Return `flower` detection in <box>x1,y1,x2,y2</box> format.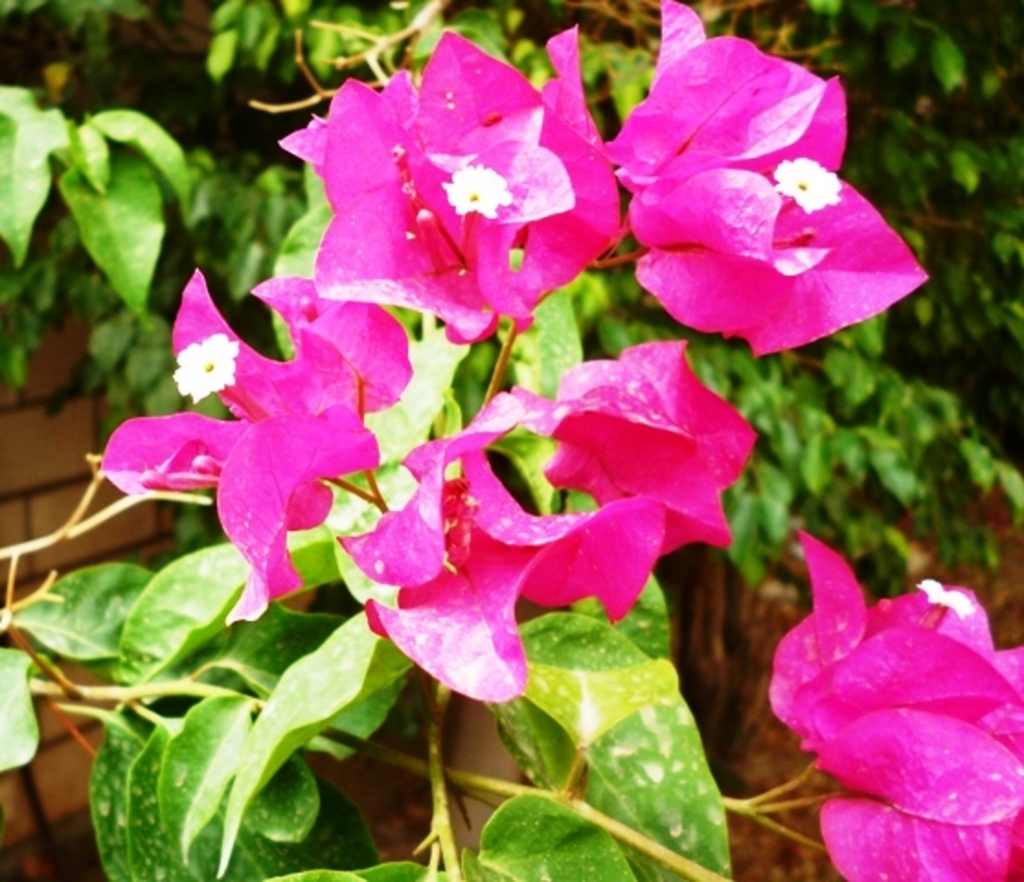
<box>767,529,1022,880</box>.
